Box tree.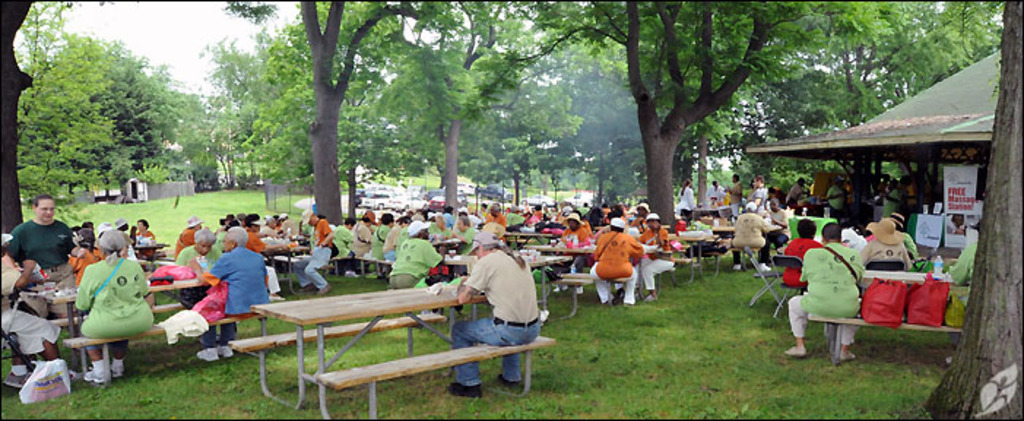
910, 0, 1023, 420.
